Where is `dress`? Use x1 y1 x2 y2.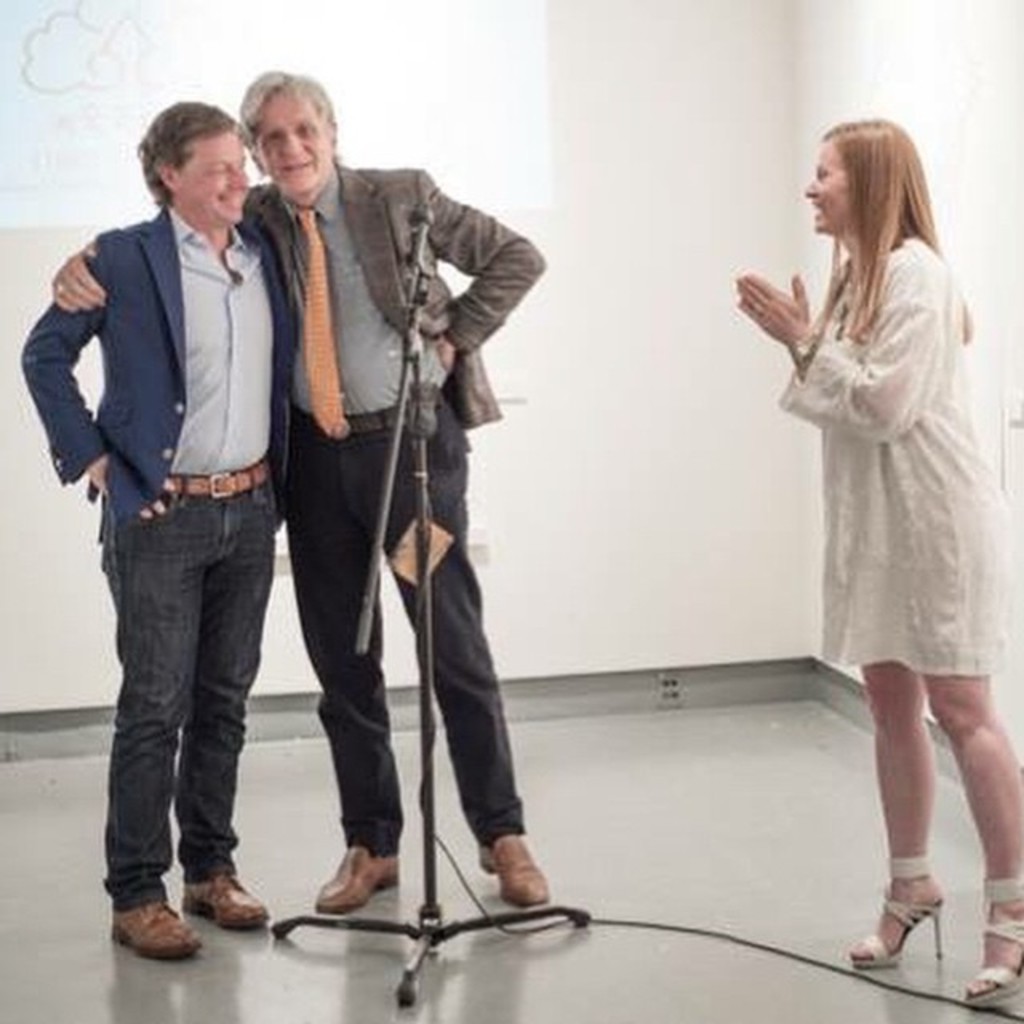
776 235 1006 678.
